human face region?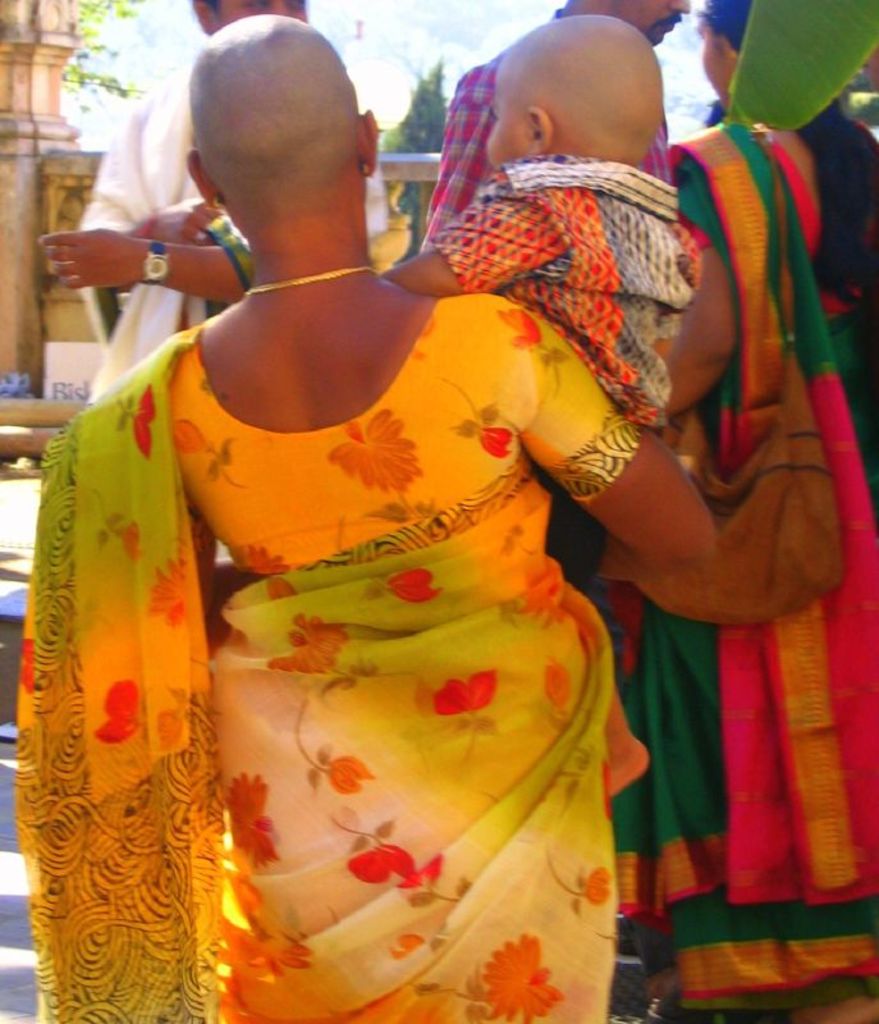
box(480, 74, 537, 174)
